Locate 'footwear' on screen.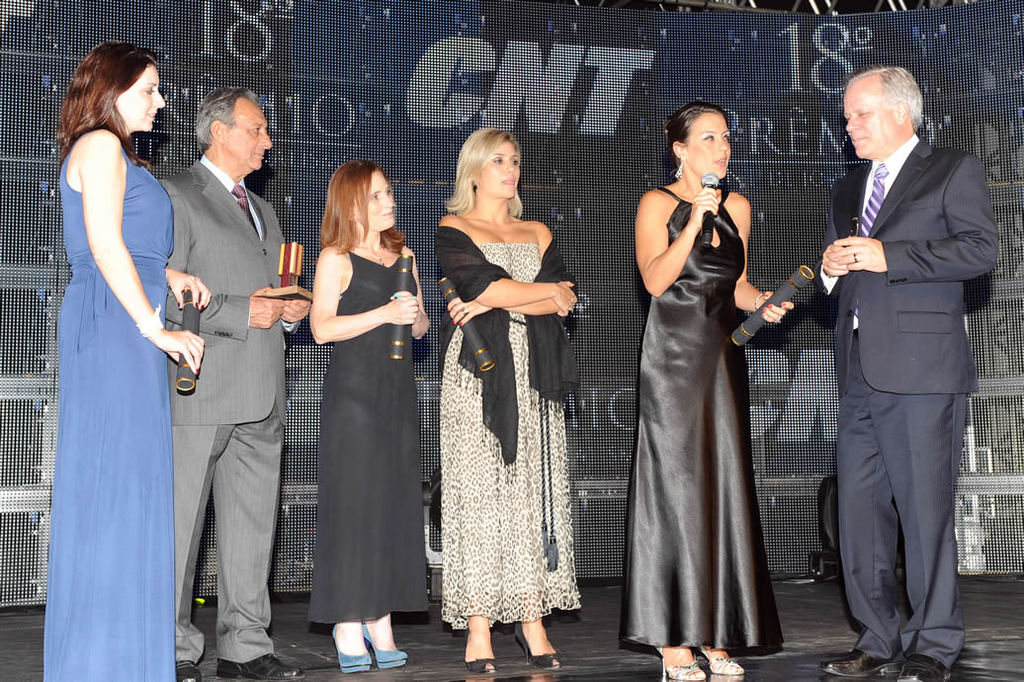
On screen at {"left": 657, "top": 642, "right": 709, "bottom": 681}.
